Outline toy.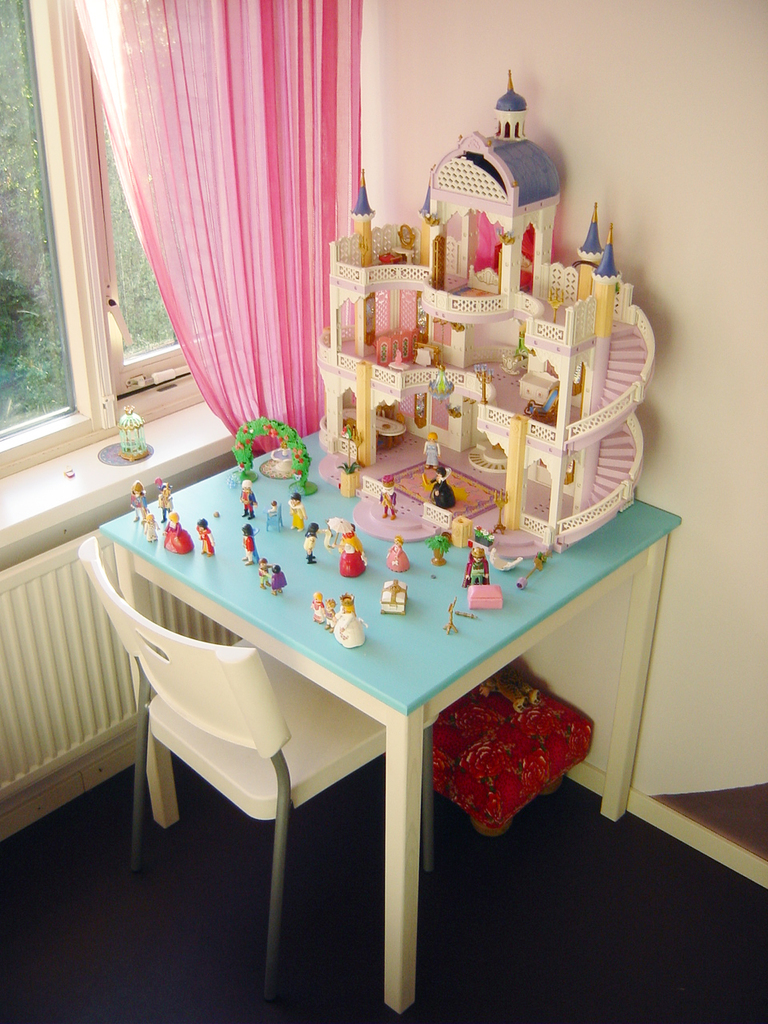
Outline: <bbox>332, 591, 370, 650</bbox>.
